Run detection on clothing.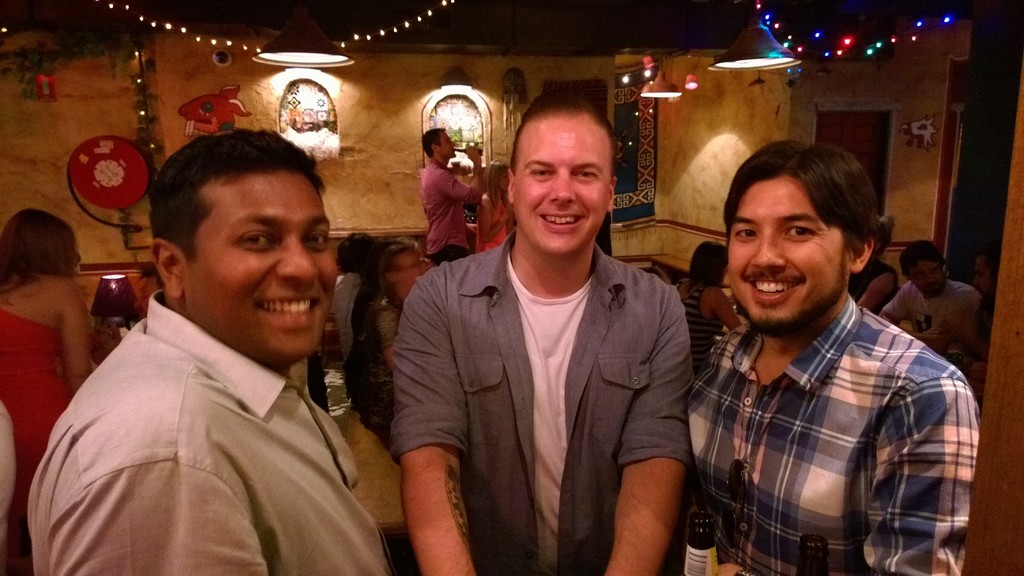
Result: [0, 292, 90, 460].
